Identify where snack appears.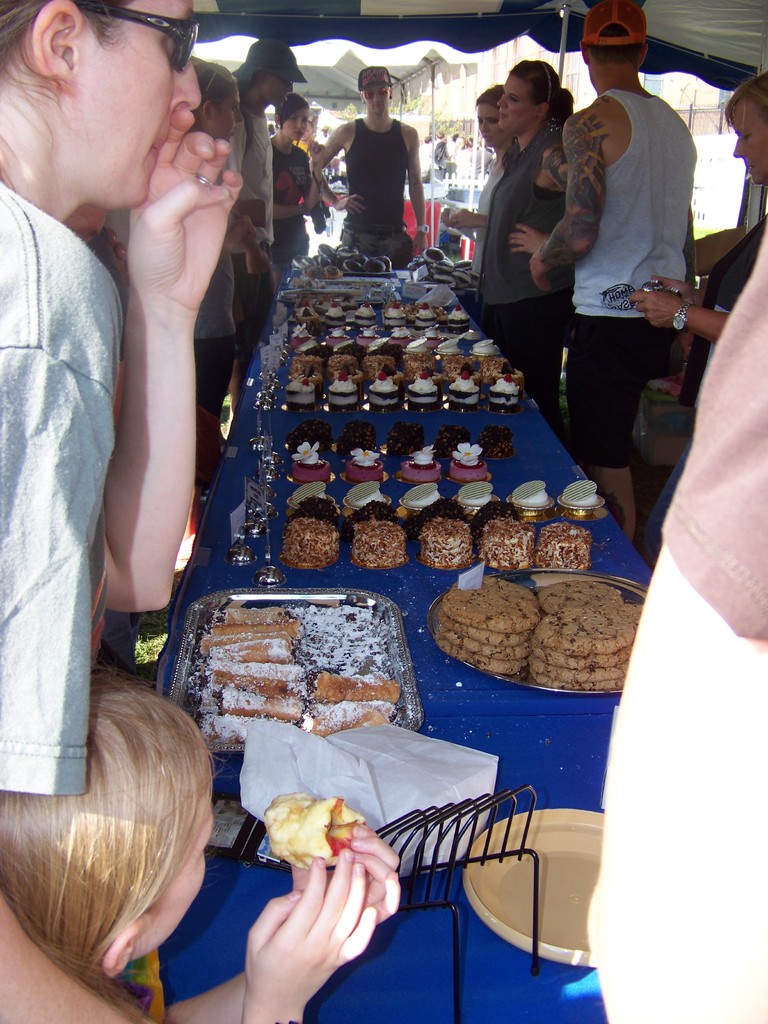
Appears at 311:666:401:708.
